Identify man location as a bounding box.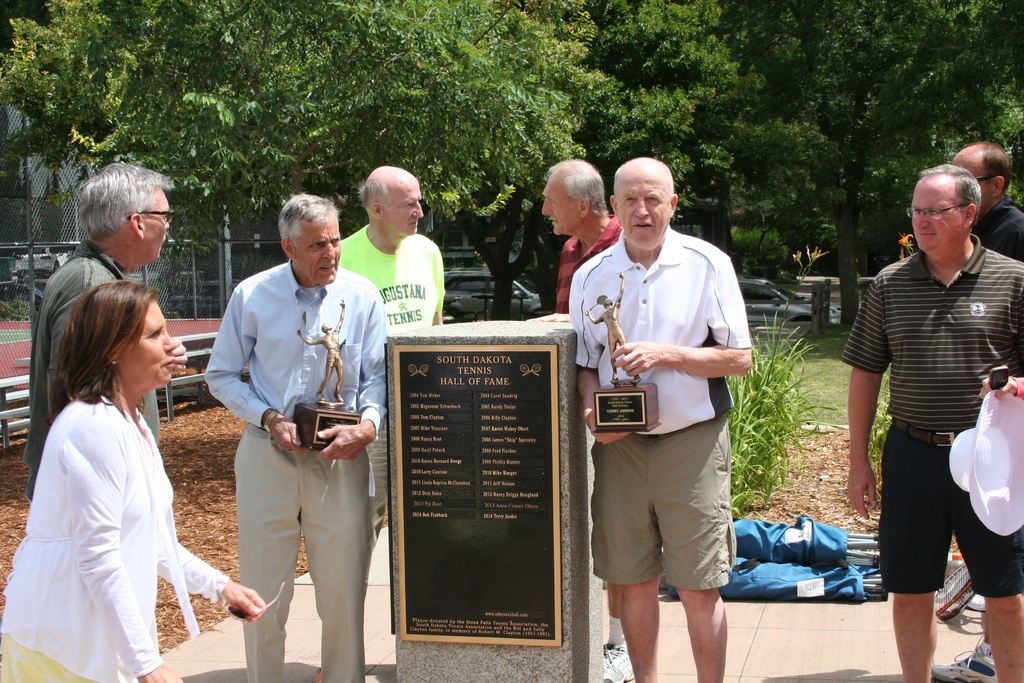
x1=29 y1=162 x2=172 y2=498.
